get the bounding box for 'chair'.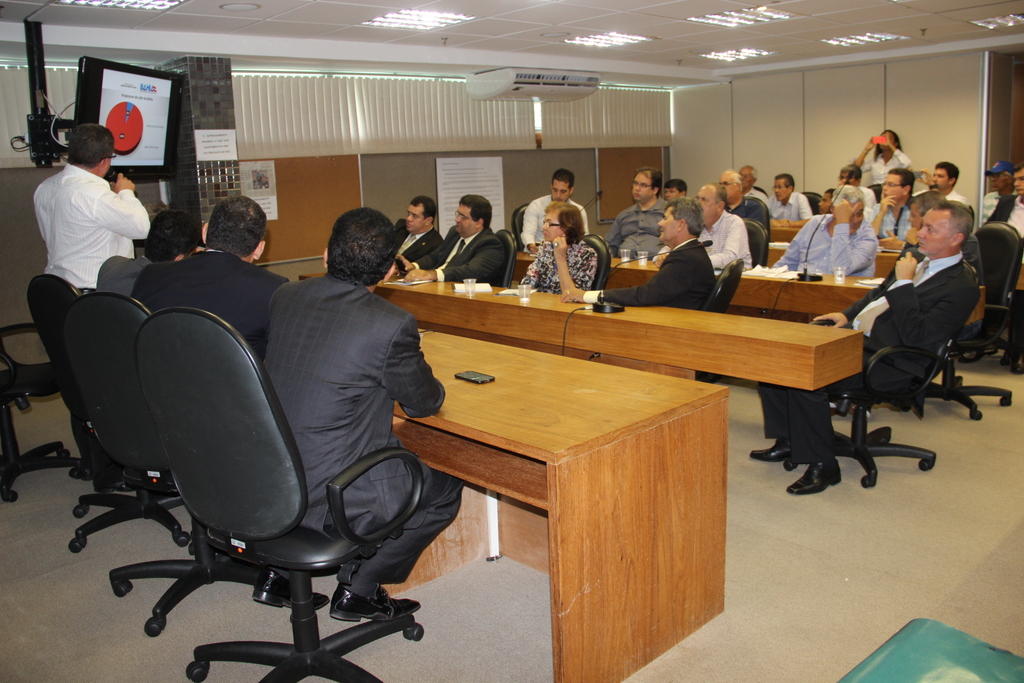
Rect(750, 185, 769, 197).
